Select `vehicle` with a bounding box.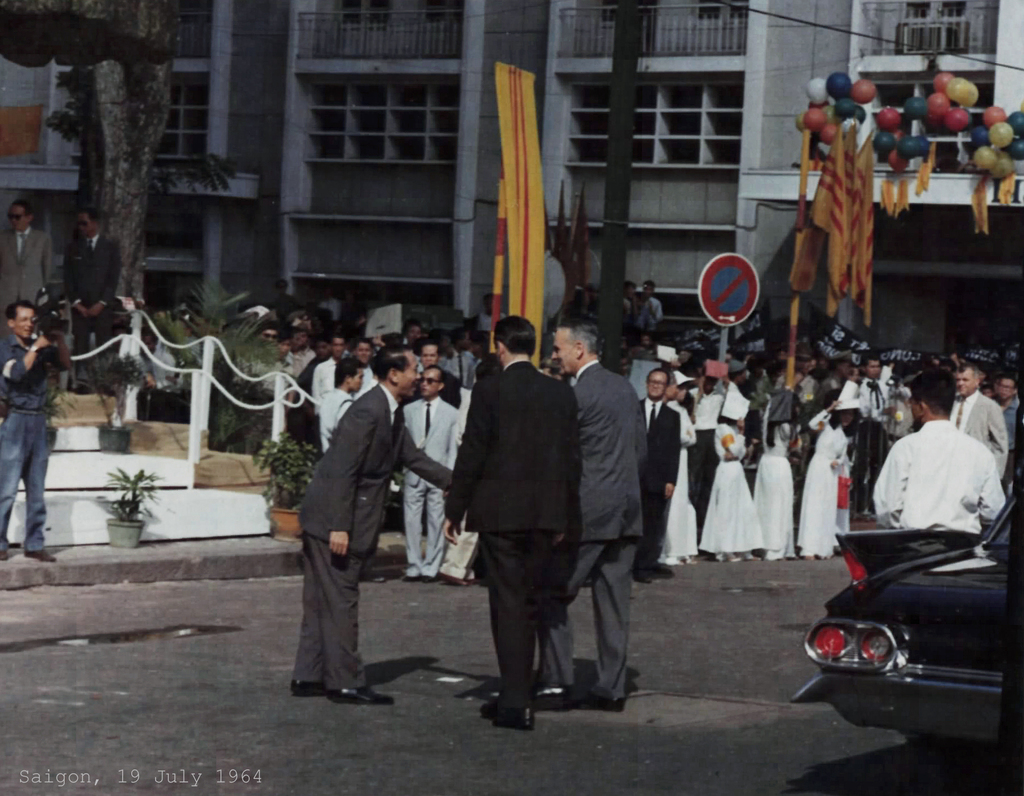
[801, 516, 1008, 723].
